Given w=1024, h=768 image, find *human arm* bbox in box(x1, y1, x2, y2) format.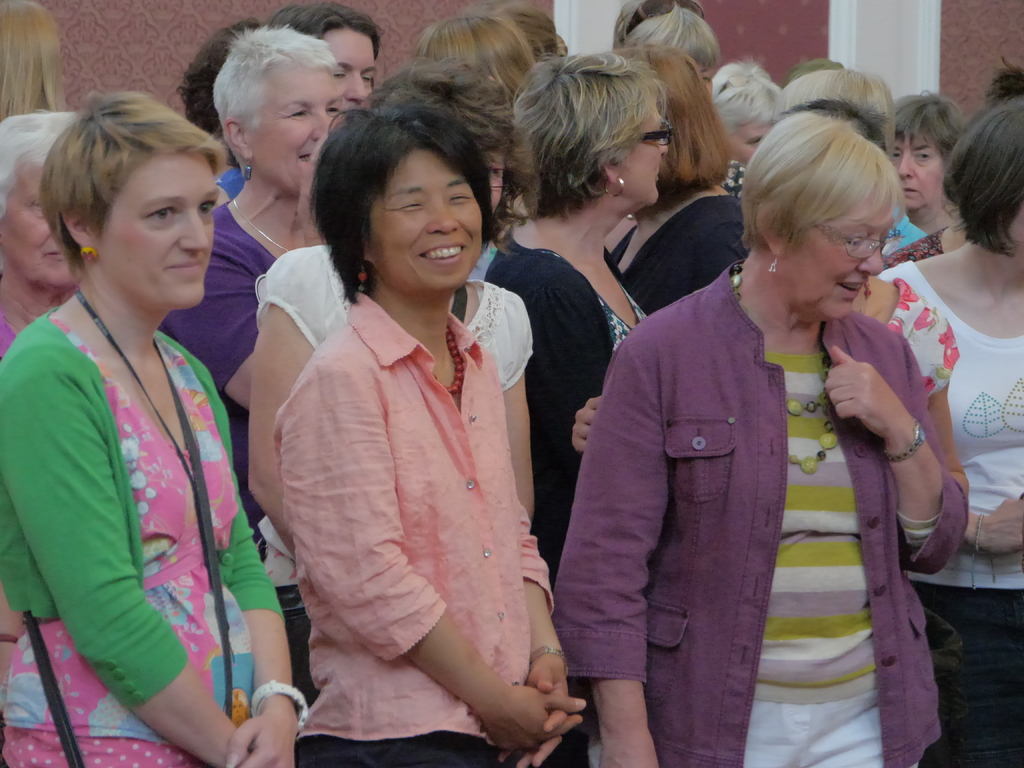
box(0, 363, 275, 767).
